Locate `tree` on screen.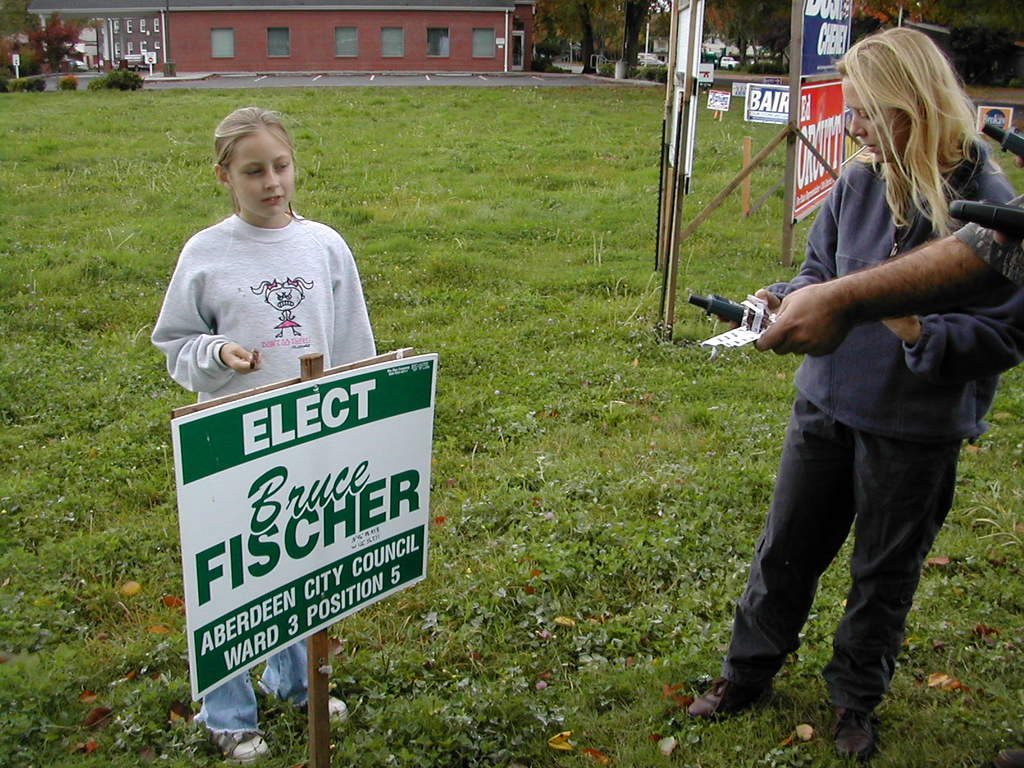
On screen at region(537, 0, 619, 77).
